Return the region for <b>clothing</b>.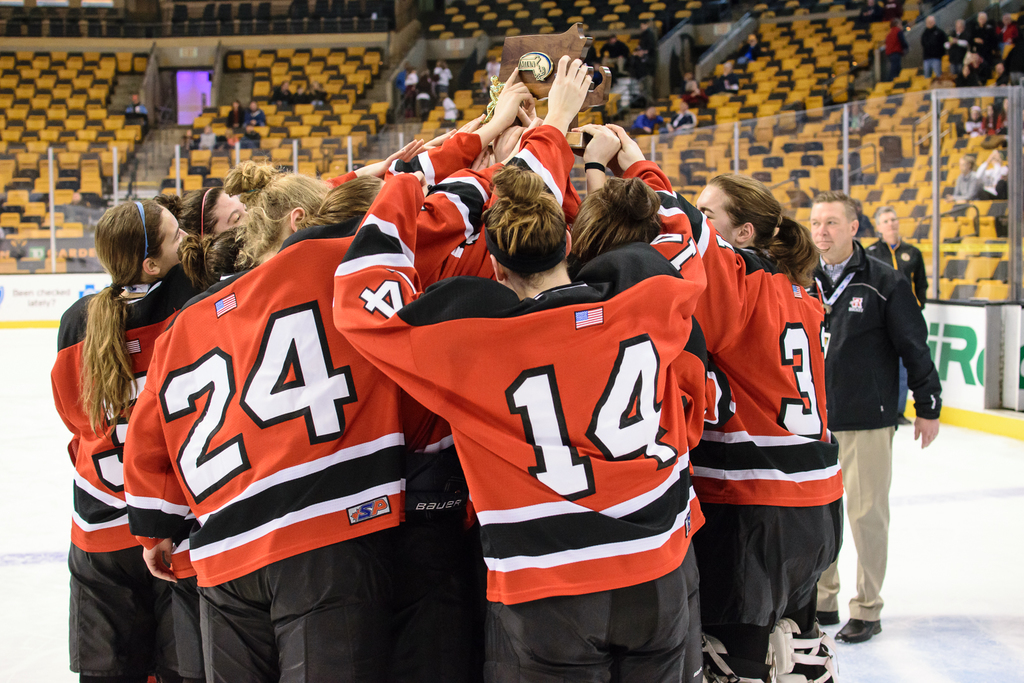
detection(50, 274, 241, 682).
